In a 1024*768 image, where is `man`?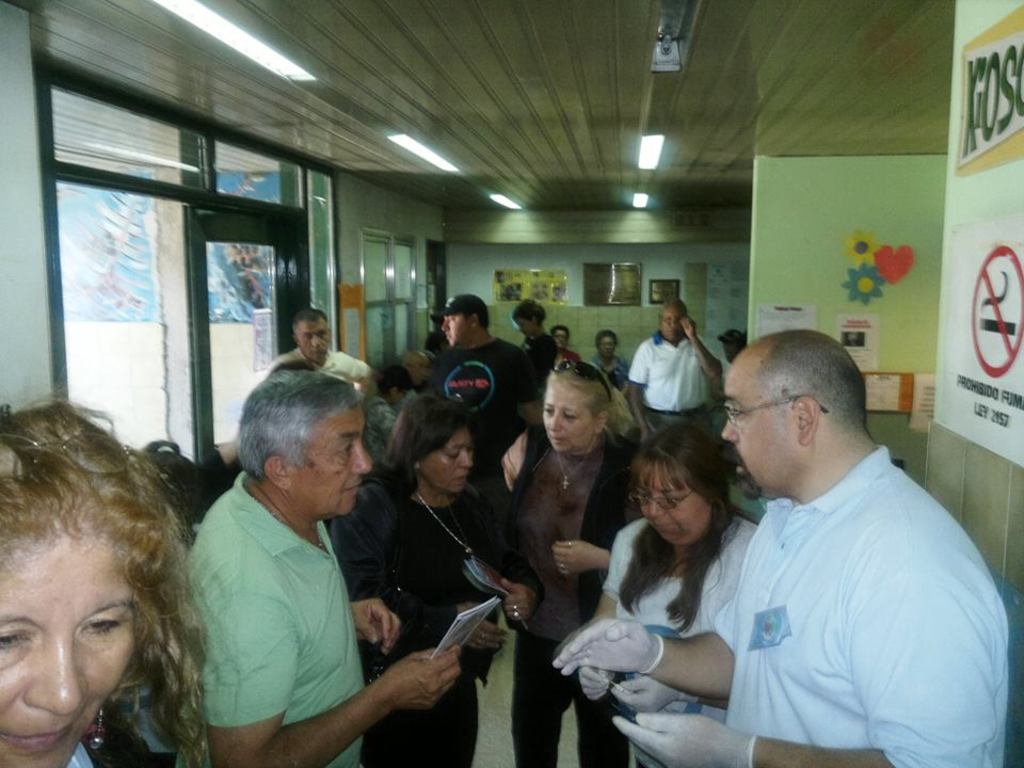
rect(718, 330, 749, 378).
